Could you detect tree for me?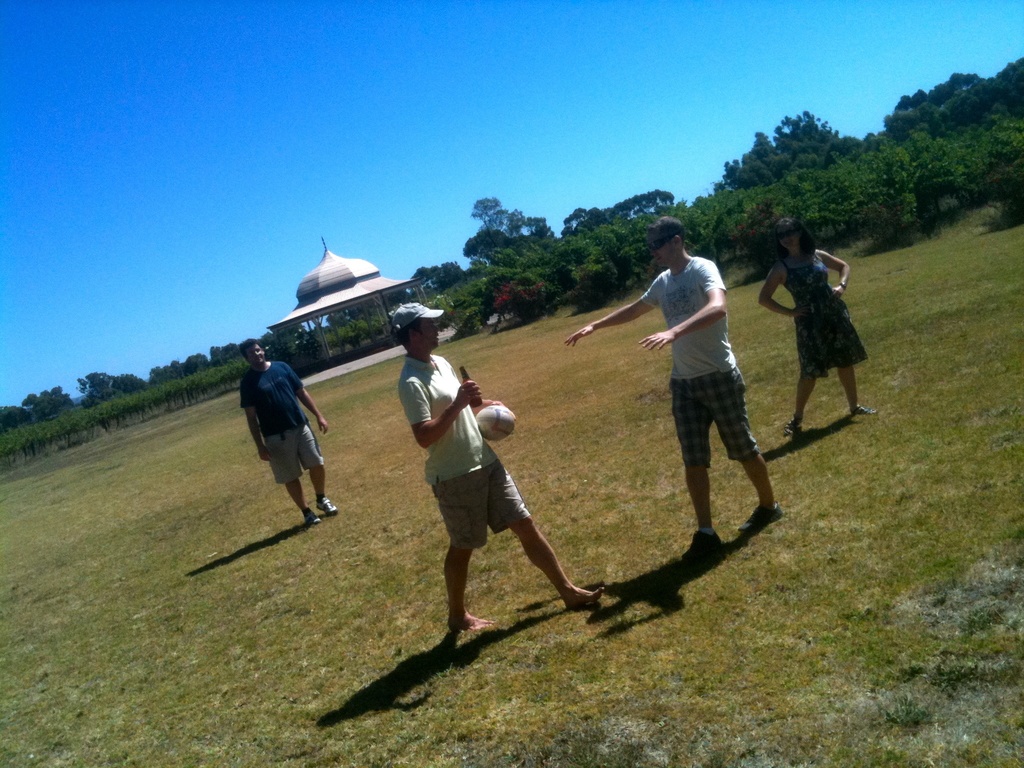
Detection result: [left=406, top=258, right=436, bottom=301].
